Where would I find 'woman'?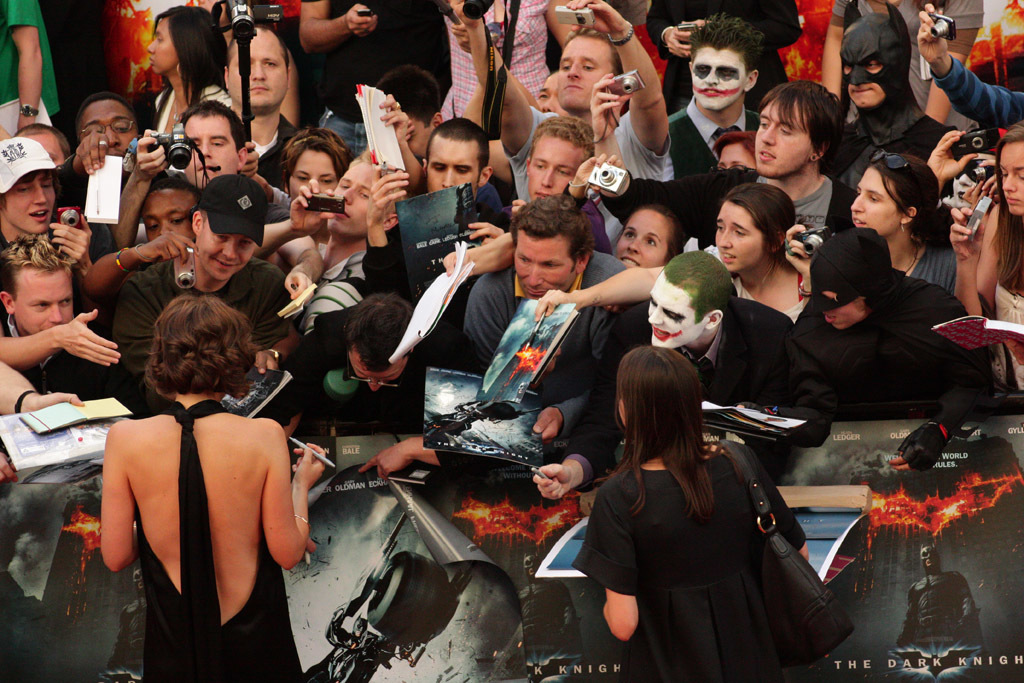
At 279/128/341/204.
